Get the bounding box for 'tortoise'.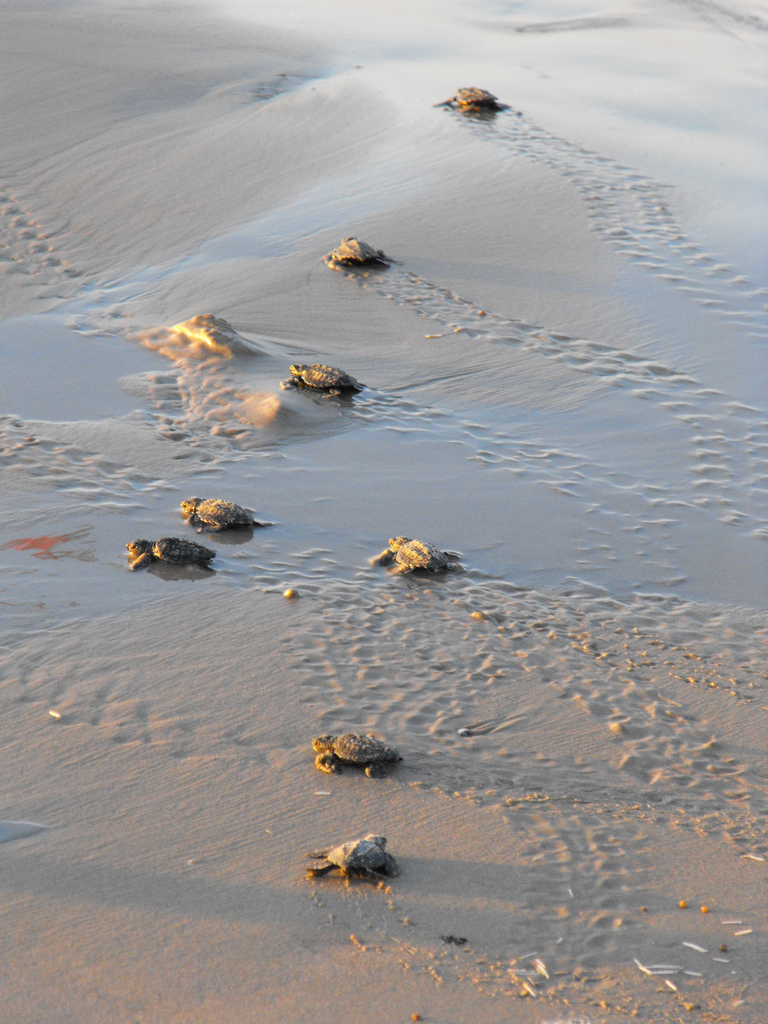
[300, 830, 401, 880].
